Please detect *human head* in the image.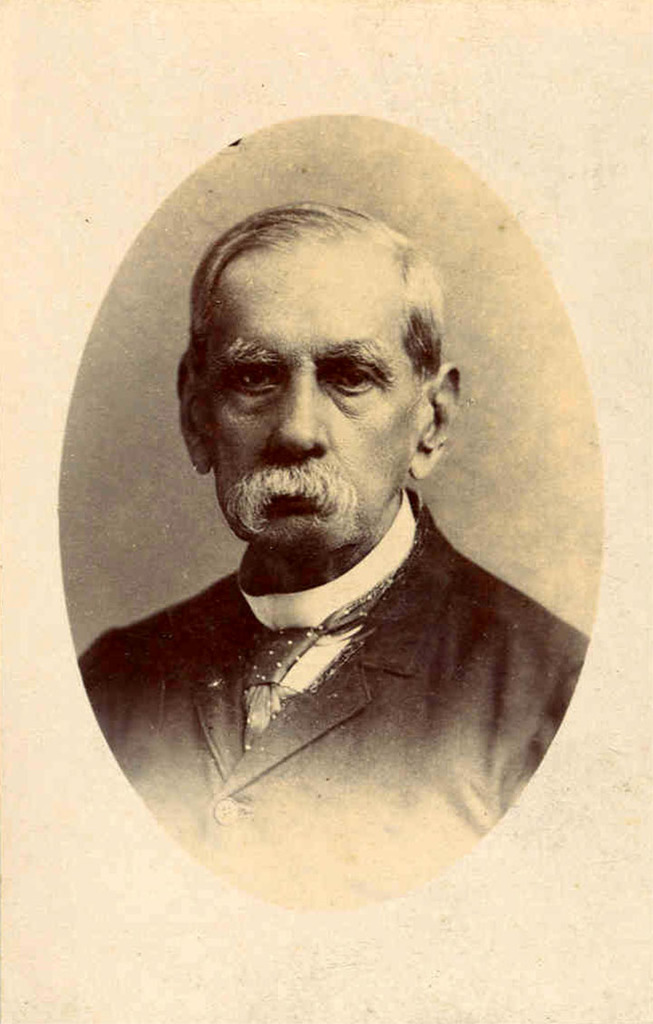
pyautogui.locateOnScreen(182, 191, 465, 534).
